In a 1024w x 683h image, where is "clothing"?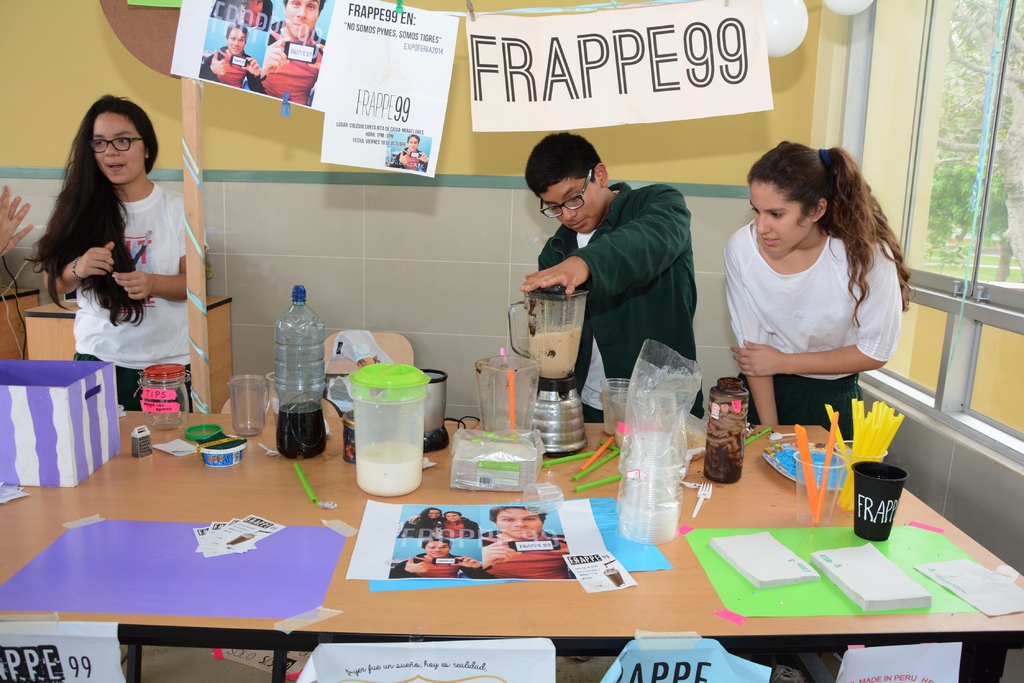
Rect(532, 180, 702, 421).
